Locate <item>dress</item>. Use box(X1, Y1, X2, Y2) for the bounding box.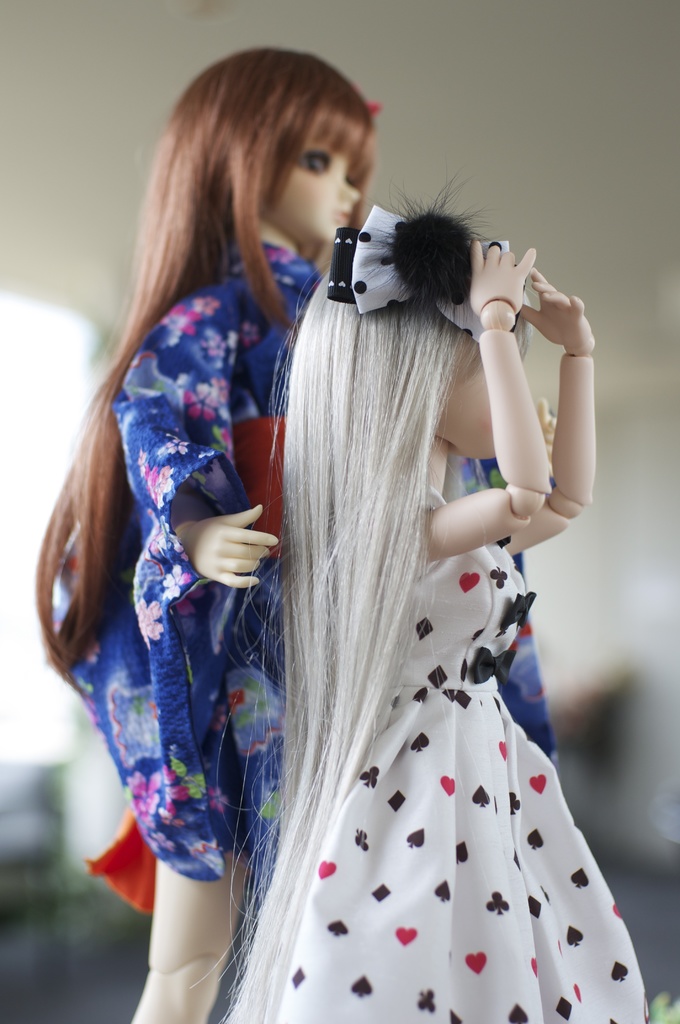
box(271, 488, 647, 1023).
